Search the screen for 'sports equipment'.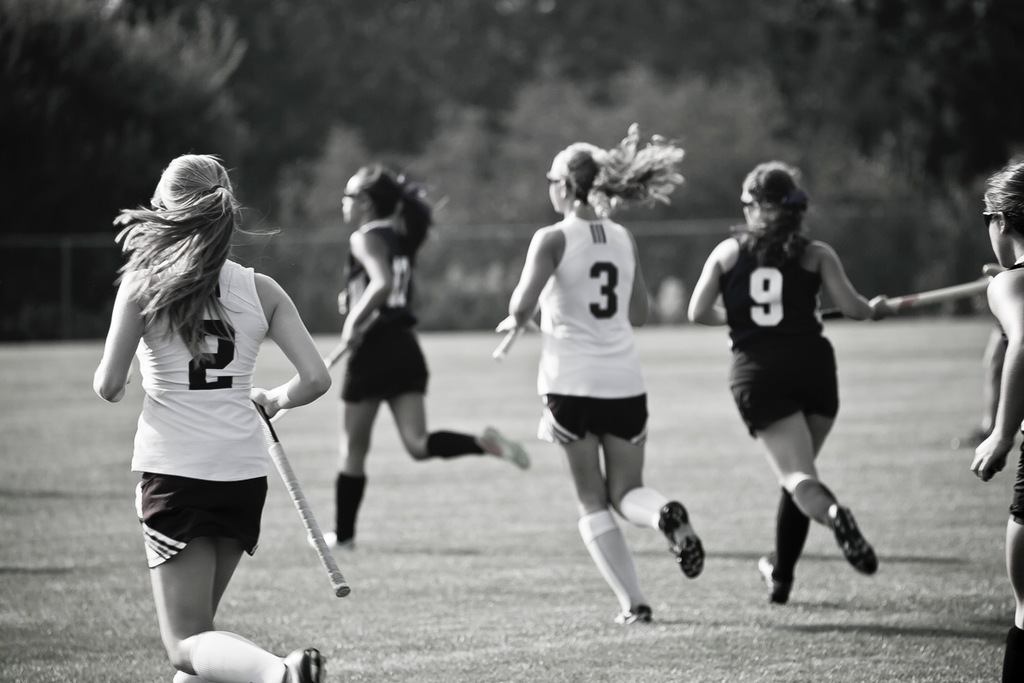
Found at (820,269,997,320).
